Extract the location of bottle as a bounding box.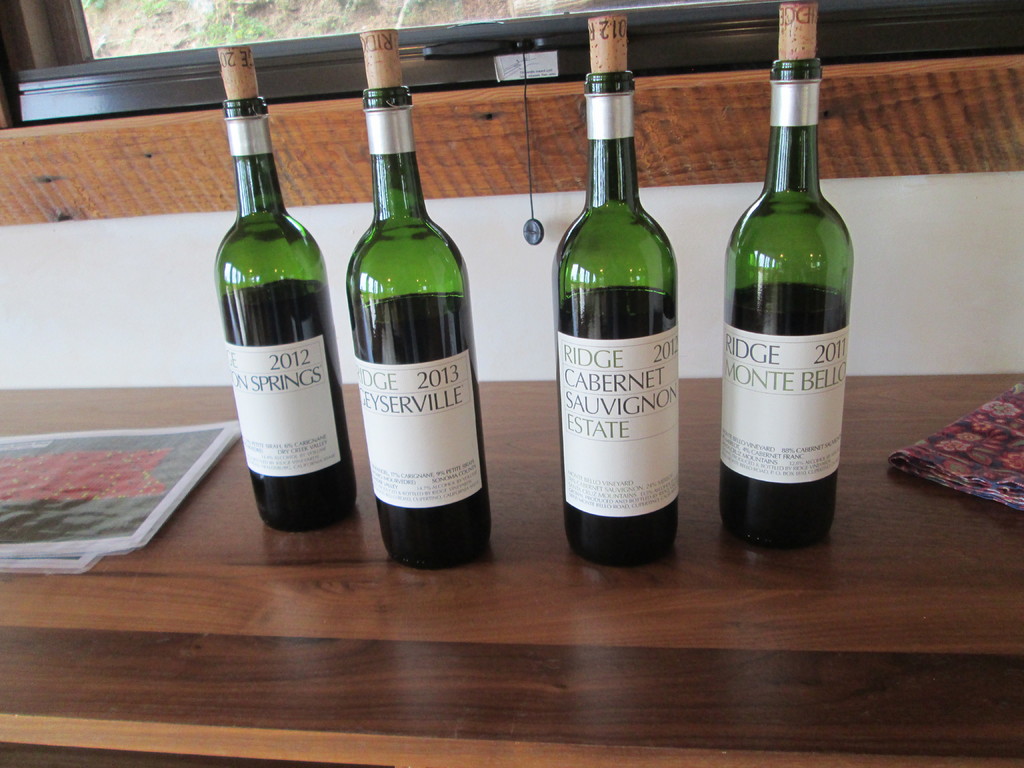
region(708, 27, 856, 545).
